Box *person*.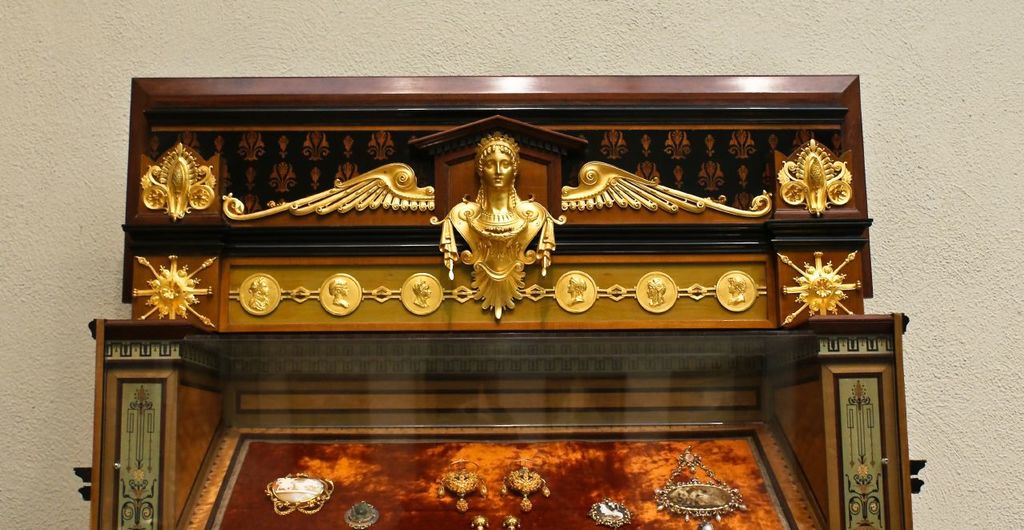
(409, 279, 430, 308).
